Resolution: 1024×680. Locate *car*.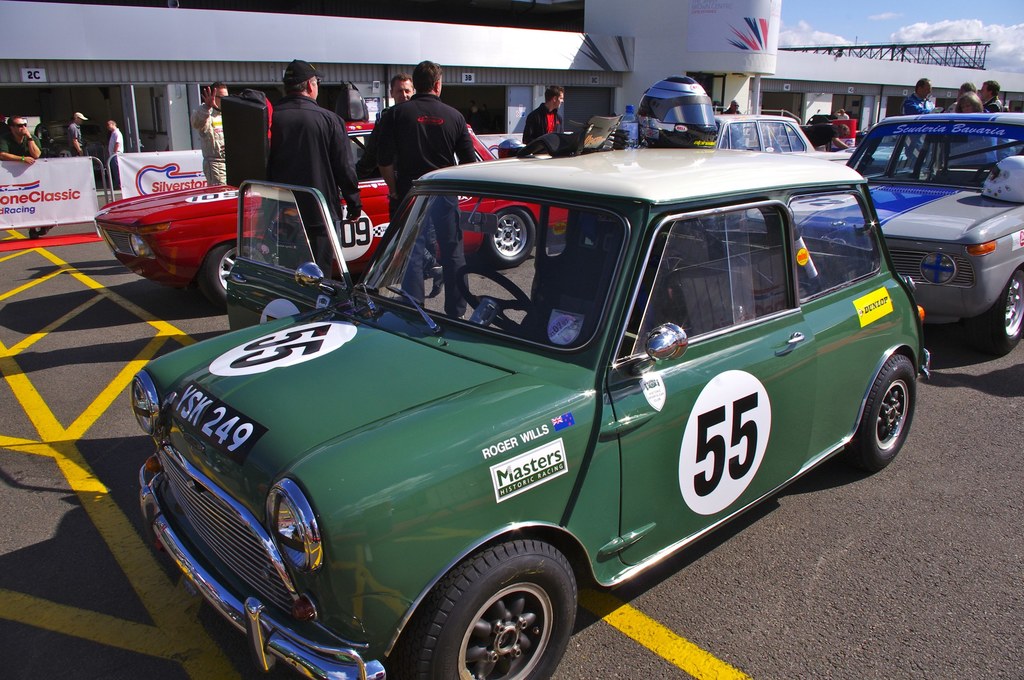
715,114,851,224.
